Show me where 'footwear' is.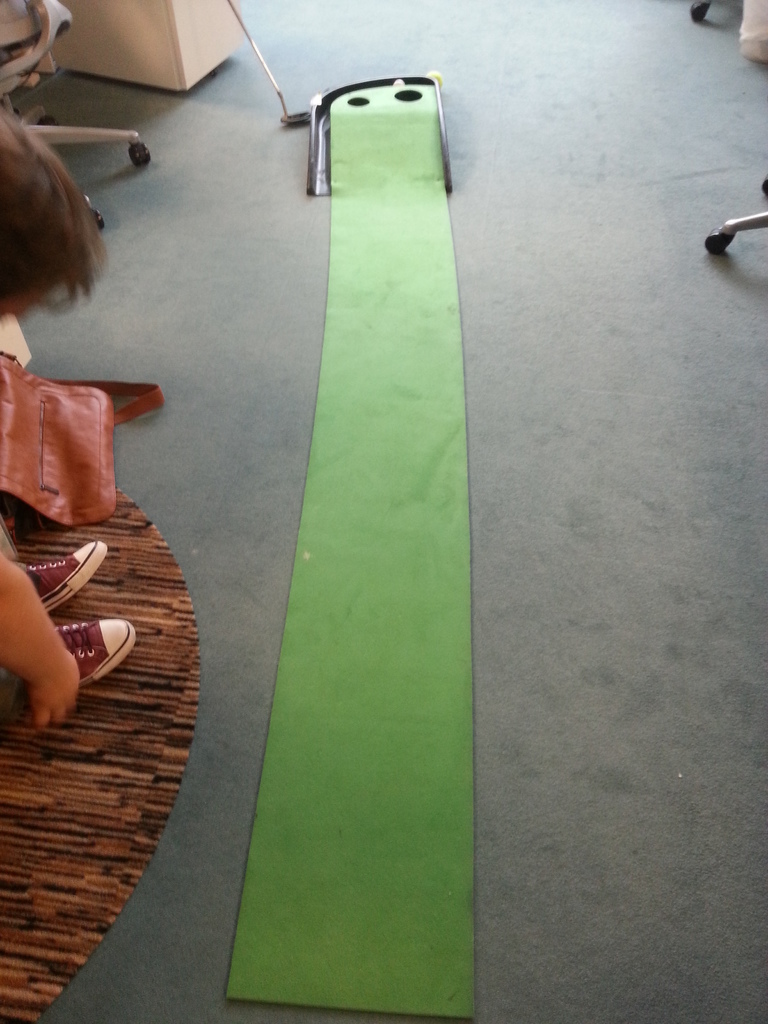
'footwear' is at region(19, 543, 108, 610).
